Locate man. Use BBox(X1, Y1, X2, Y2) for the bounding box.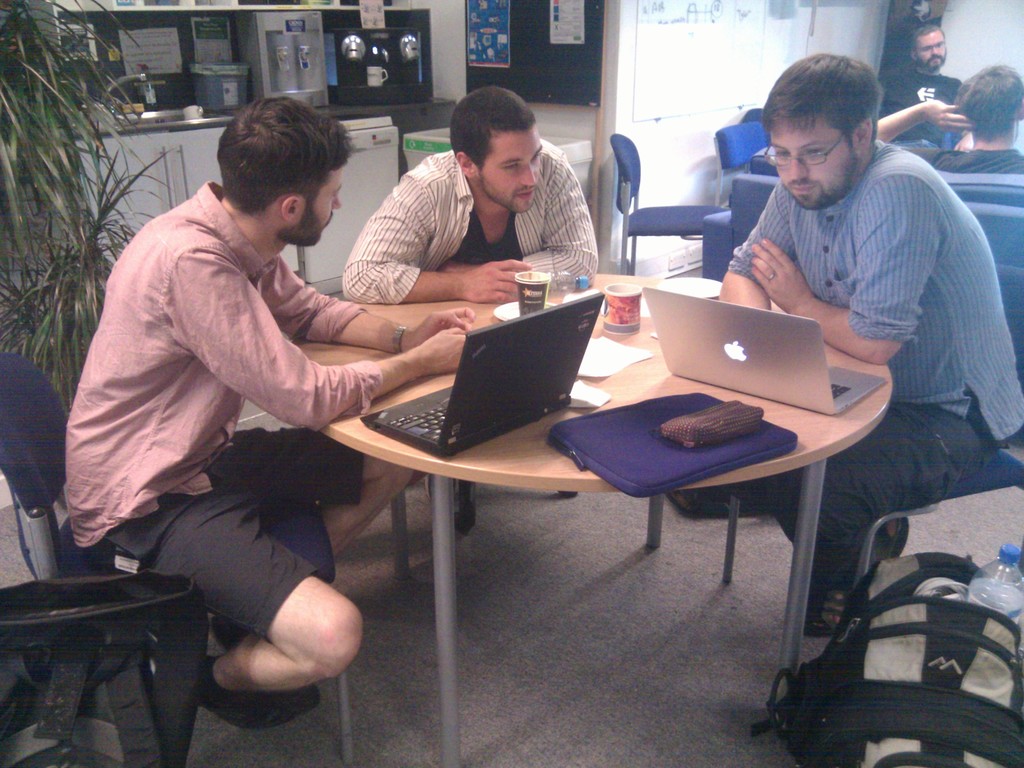
BBox(876, 22, 969, 150).
